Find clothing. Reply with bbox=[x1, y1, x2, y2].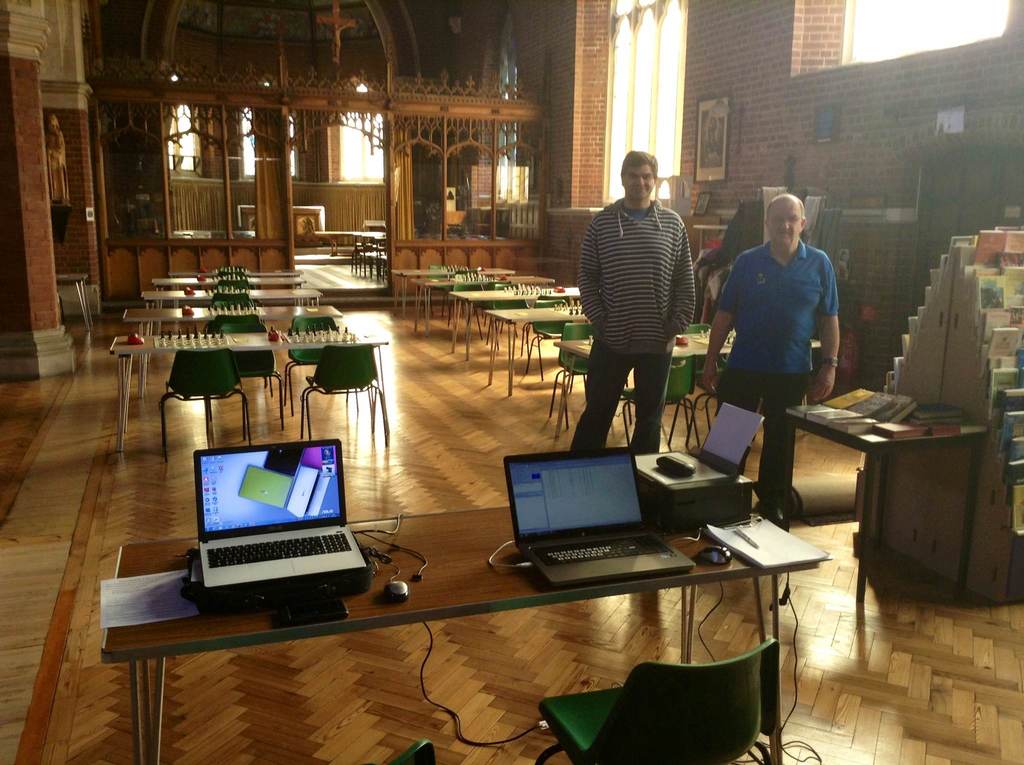
bbox=[573, 158, 712, 432].
